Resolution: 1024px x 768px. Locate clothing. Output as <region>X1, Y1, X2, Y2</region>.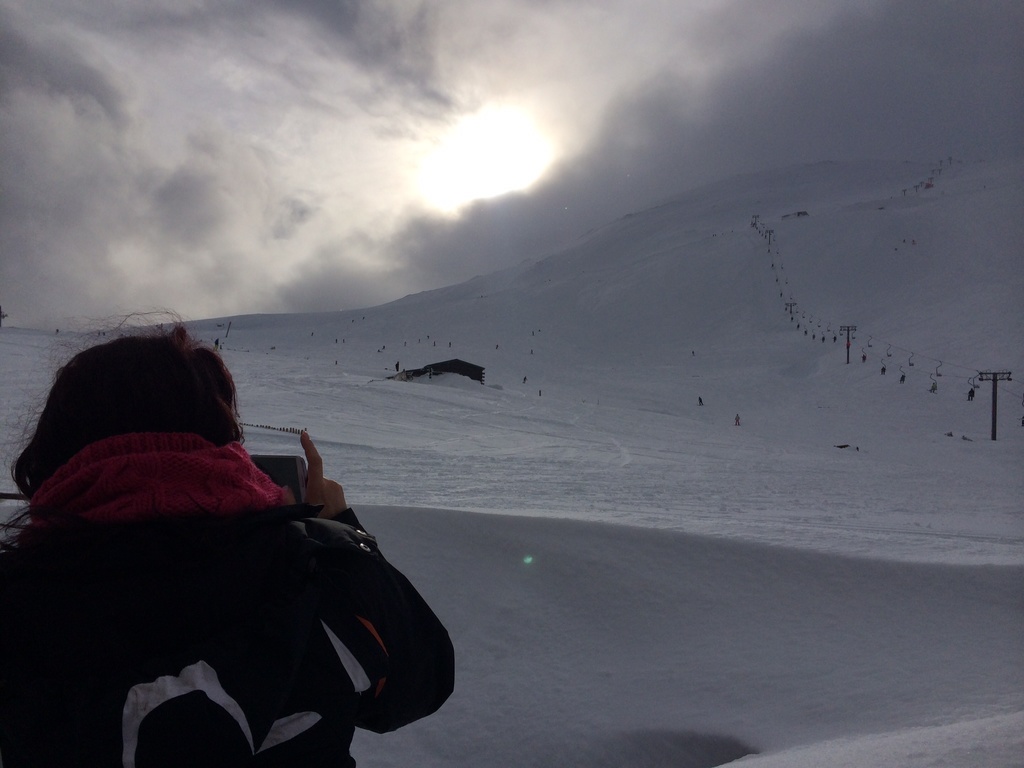
<region>34, 380, 441, 755</region>.
